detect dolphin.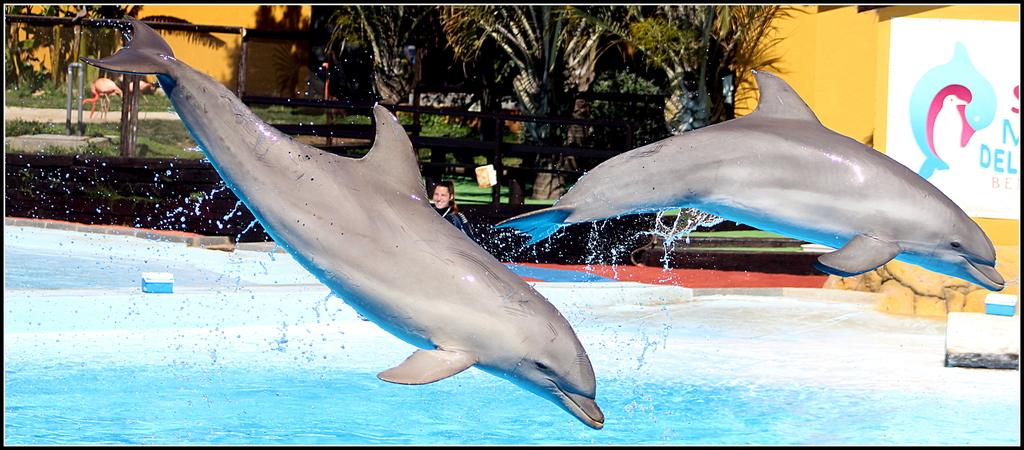
Detected at x1=82, y1=11, x2=605, y2=433.
